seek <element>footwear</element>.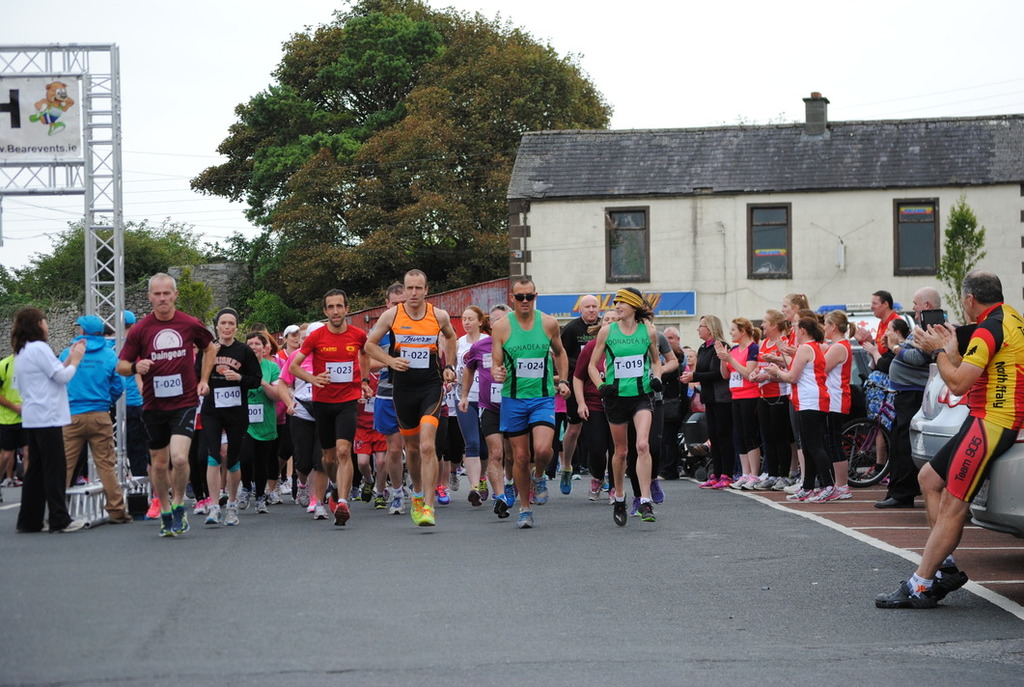
x1=330, y1=500, x2=348, y2=526.
